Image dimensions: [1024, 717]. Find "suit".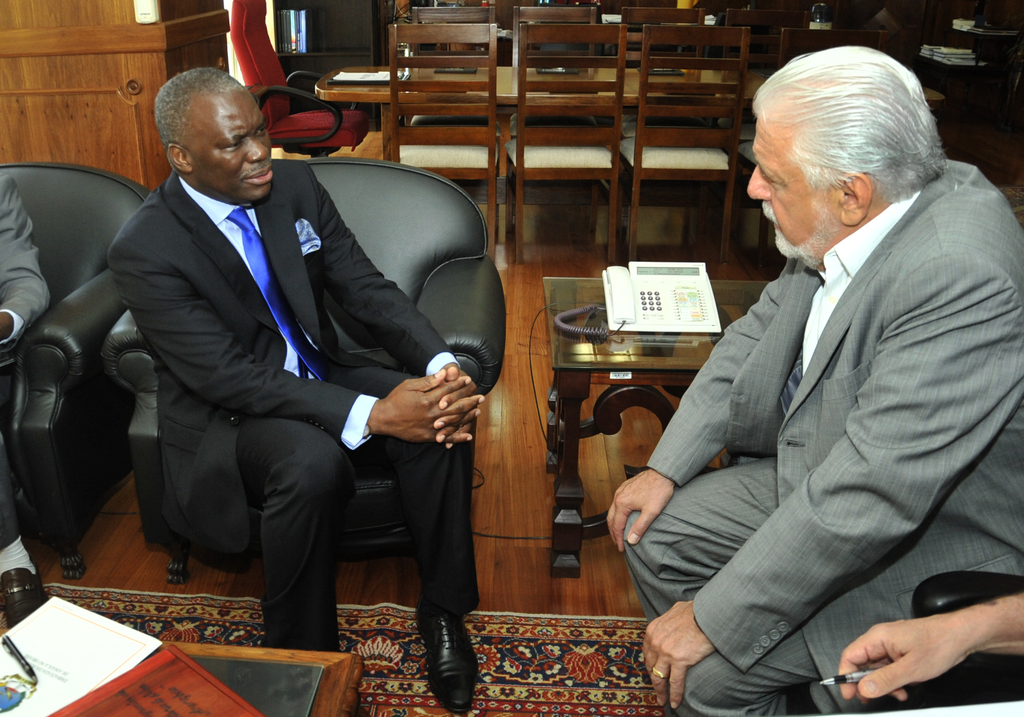
[left=91, top=40, right=438, bottom=649].
